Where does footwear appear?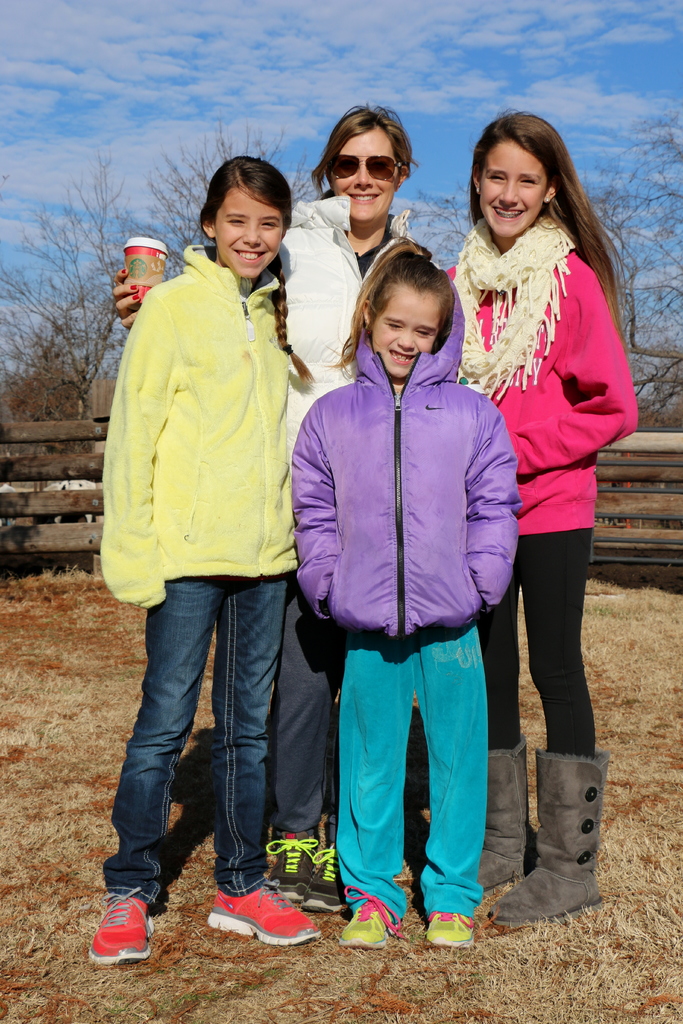
Appears at {"x1": 341, "y1": 883, "x2": 402, "y2": 953}.
